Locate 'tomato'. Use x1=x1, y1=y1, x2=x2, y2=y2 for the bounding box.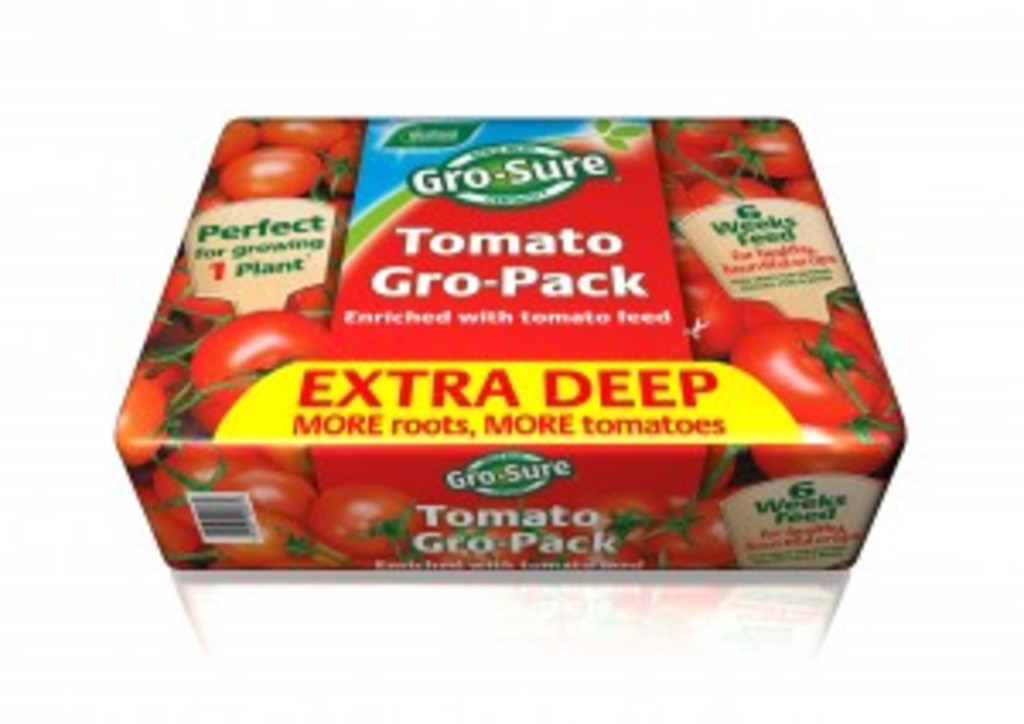
x1=191, y1=307, x2=317, y2=427.
